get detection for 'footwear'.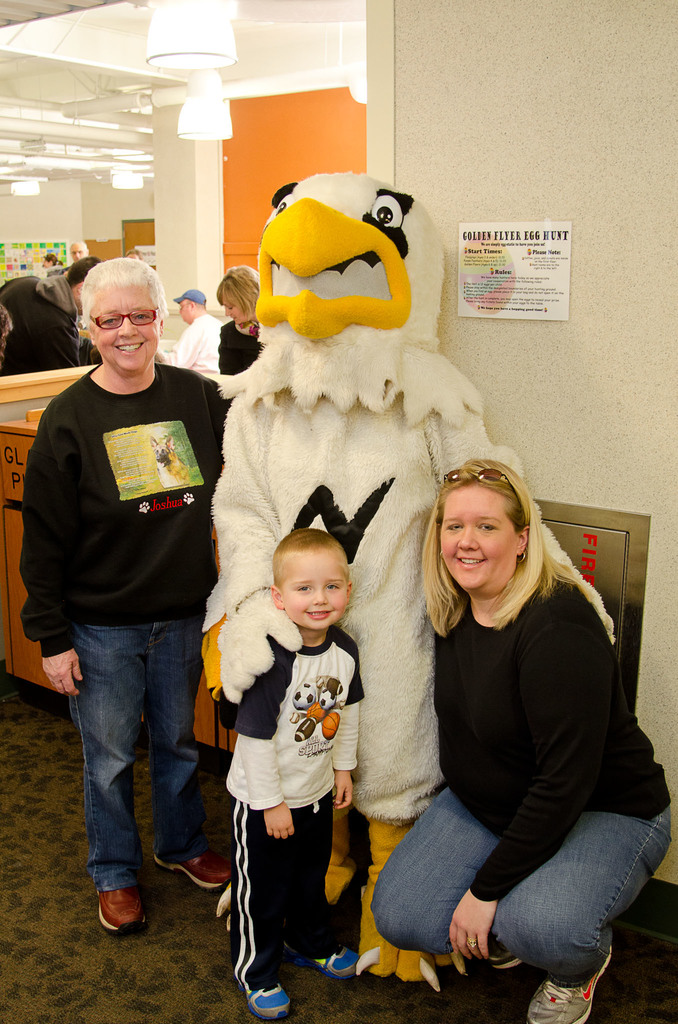
Detection: 154/854/229/888.
